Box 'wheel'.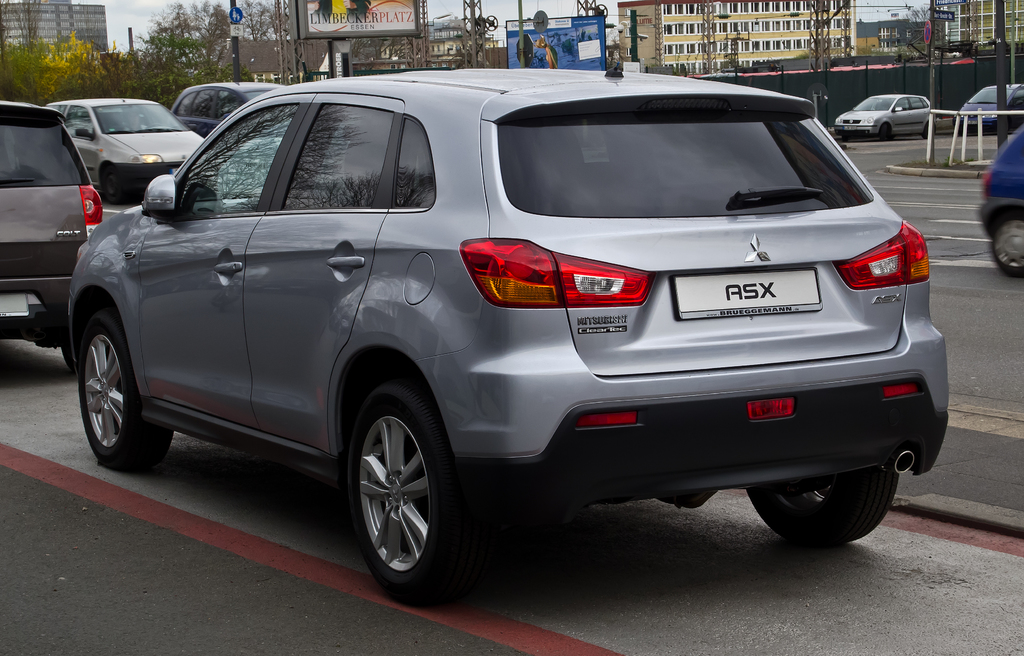
crop(926, 124, 939, 138).
